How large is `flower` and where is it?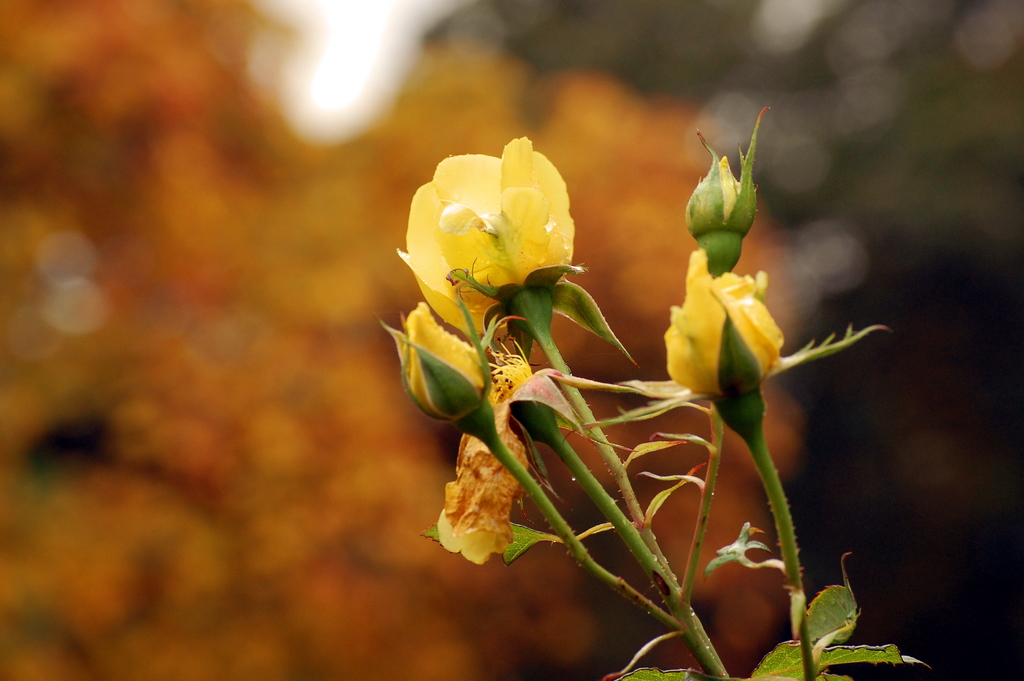
Bounding box: bbox=[666, 246, 788, 404].
